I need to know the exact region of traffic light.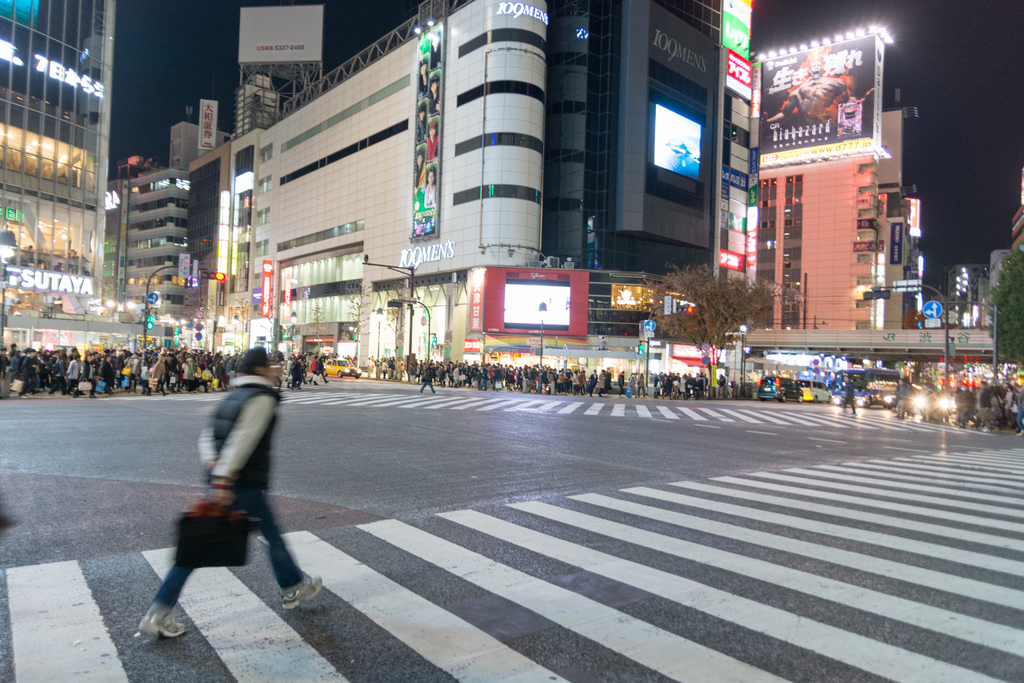
Region: region(387, 302, 400, 308).
